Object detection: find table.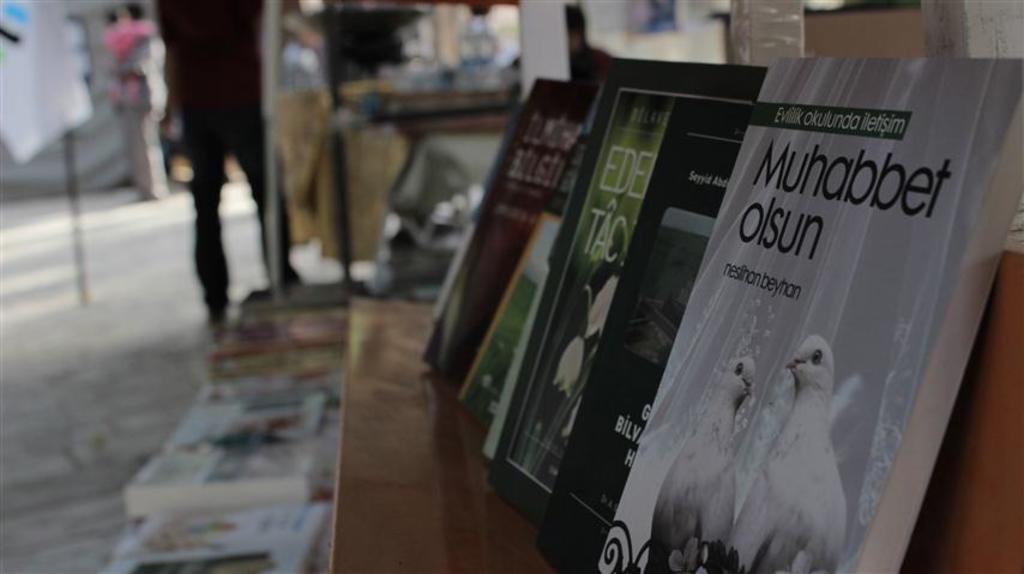
bbox(318, 292, 566, 573).
